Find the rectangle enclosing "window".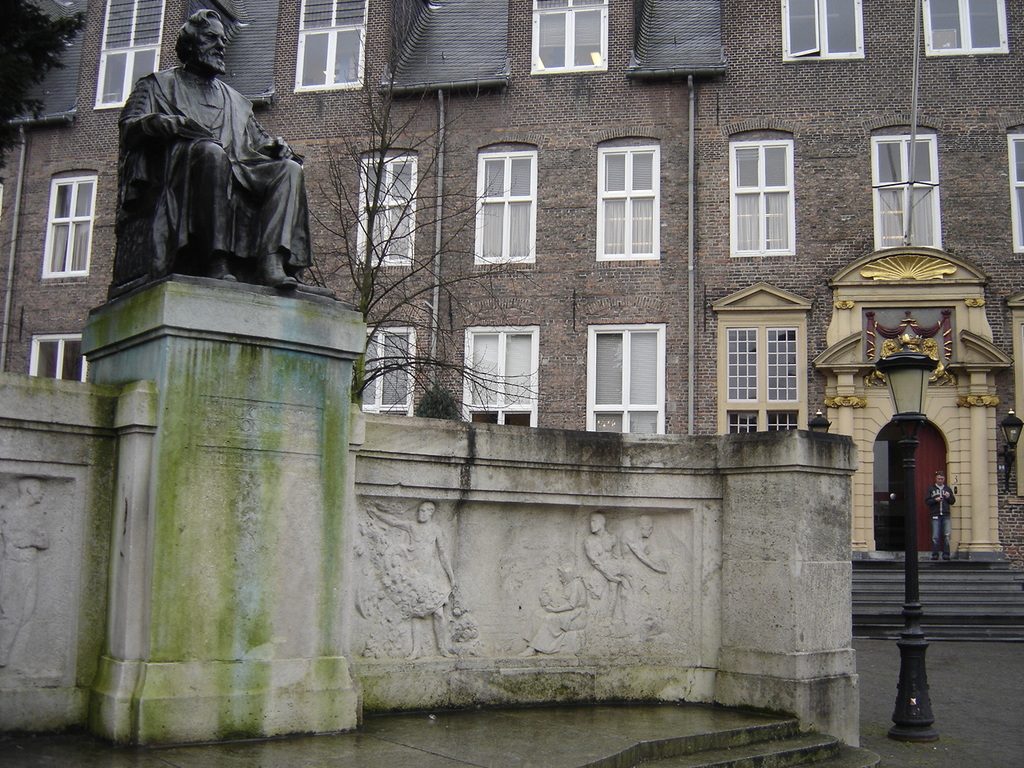
left=481, top=142, right=533, bottom=274.
